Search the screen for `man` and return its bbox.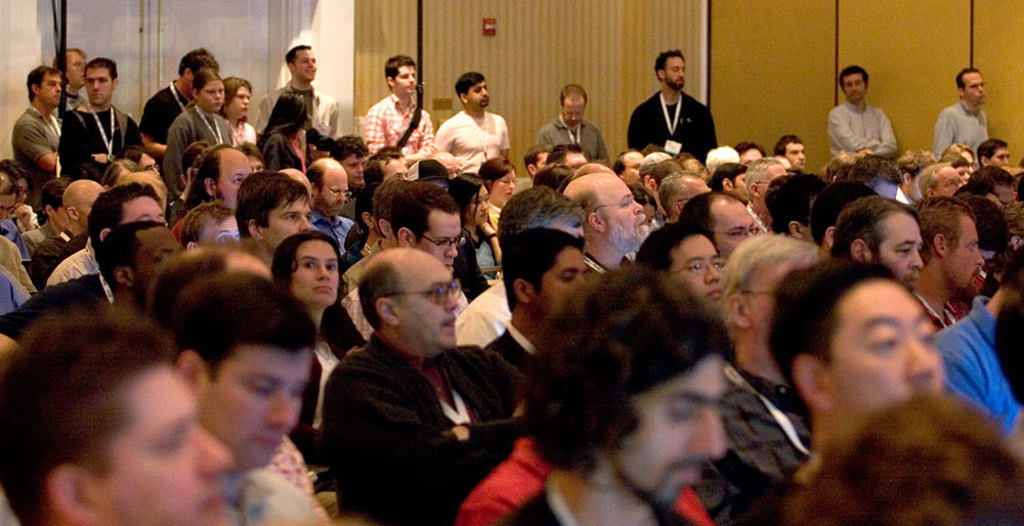
Found: x1=919, y1=160, x2=966, y2=204.
